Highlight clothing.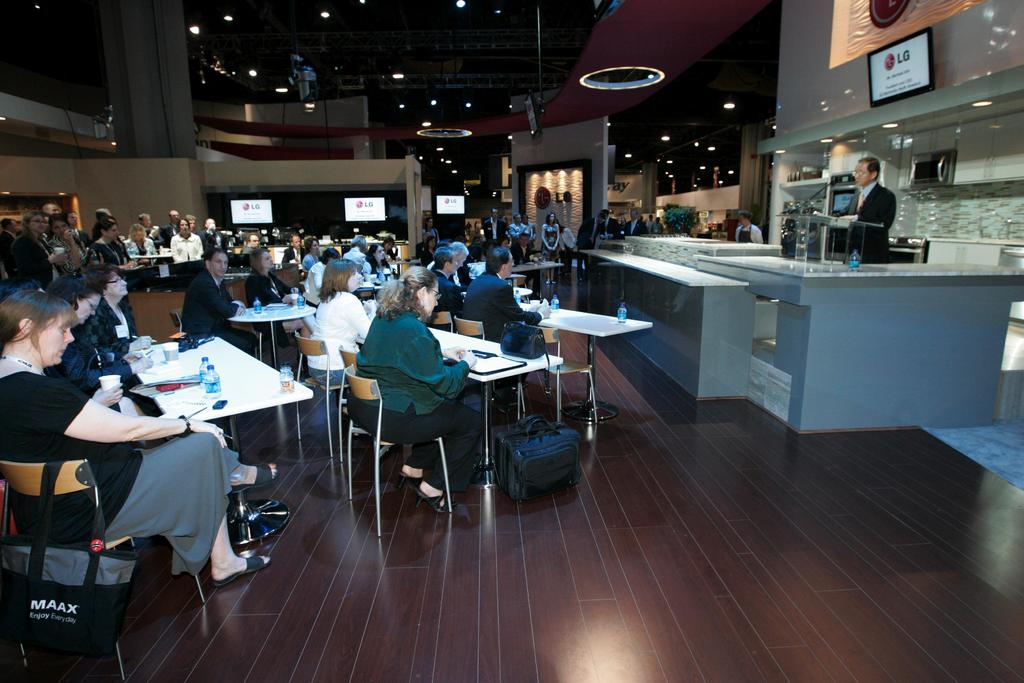
Highlighted region: <region>0, 355, 239, 575</region>.
